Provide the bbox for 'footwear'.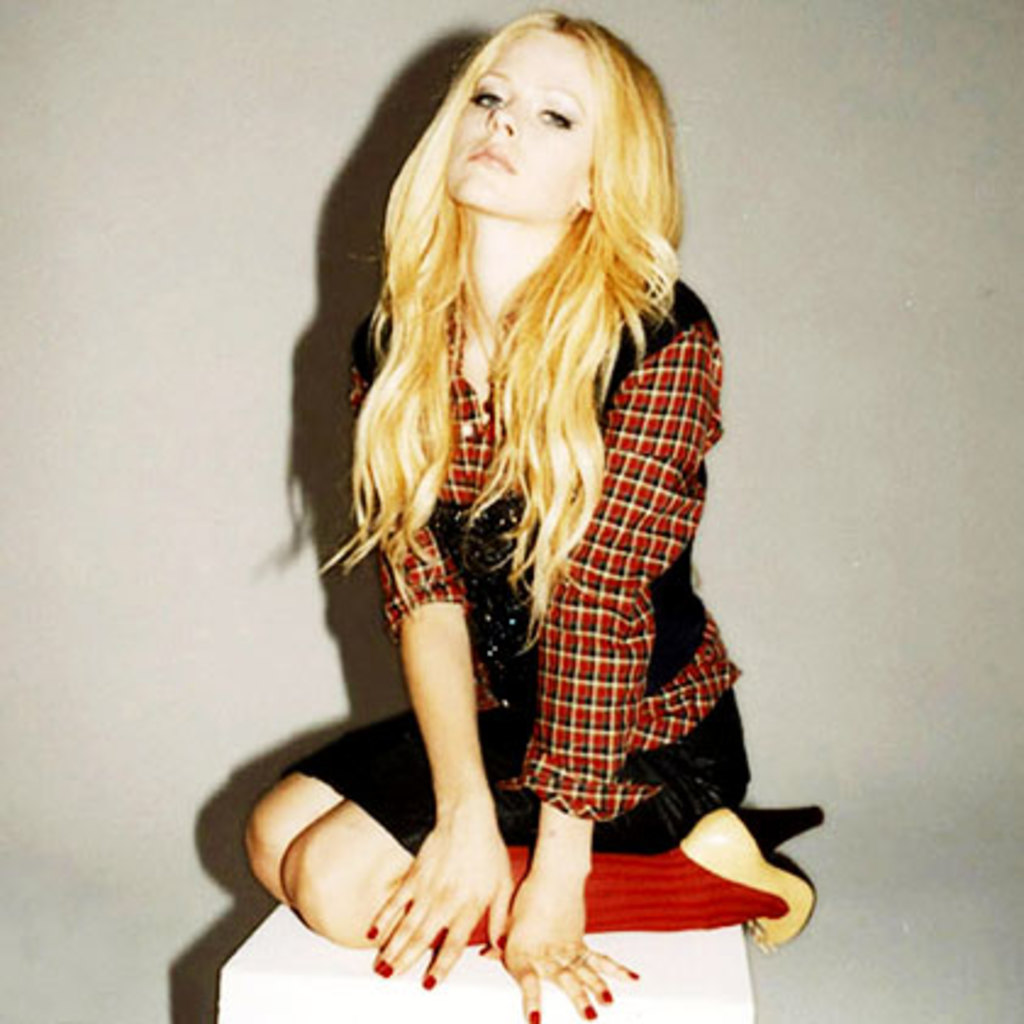
box=[678, 805, 827, 956].
